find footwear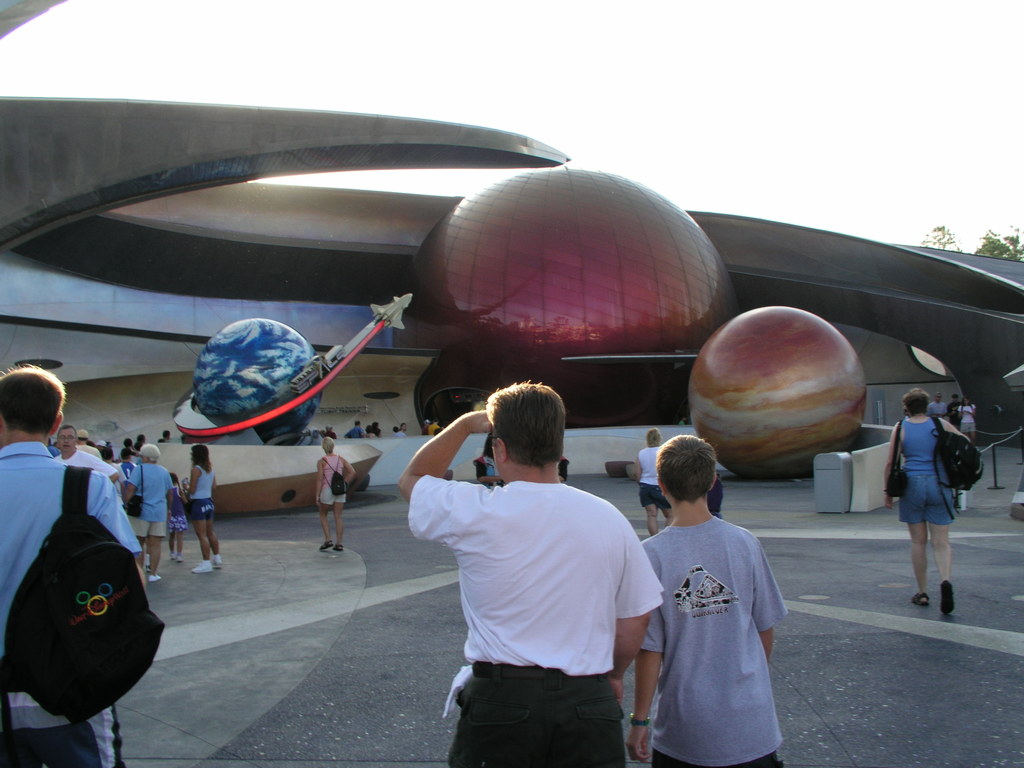
pyautogui.locateOnScreen(175, 552, 188, 566)
